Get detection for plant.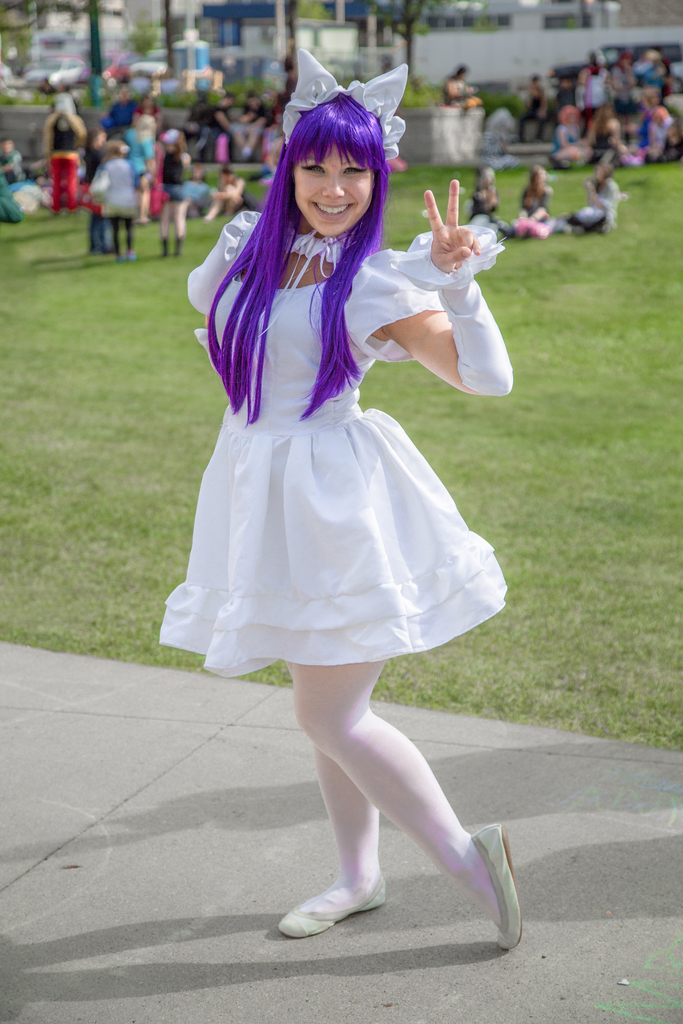
Detection: Rect(288, 0, 341, 24).
